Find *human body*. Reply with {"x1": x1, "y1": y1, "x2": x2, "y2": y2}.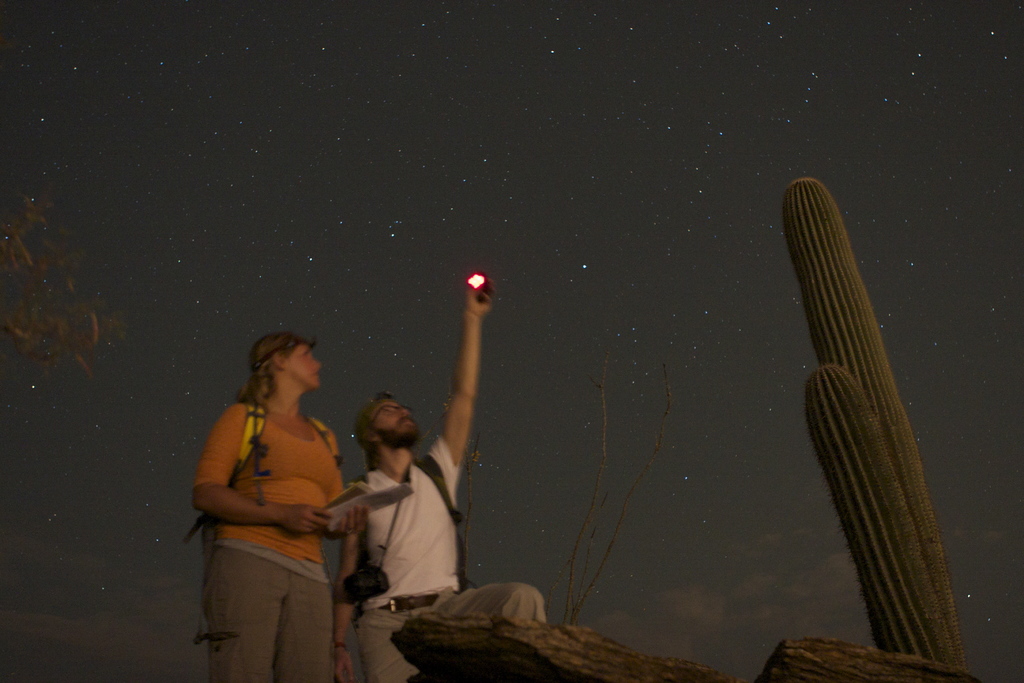
{"x1": 326, "y1": 273, "x2": 541, "y2": 682}.
